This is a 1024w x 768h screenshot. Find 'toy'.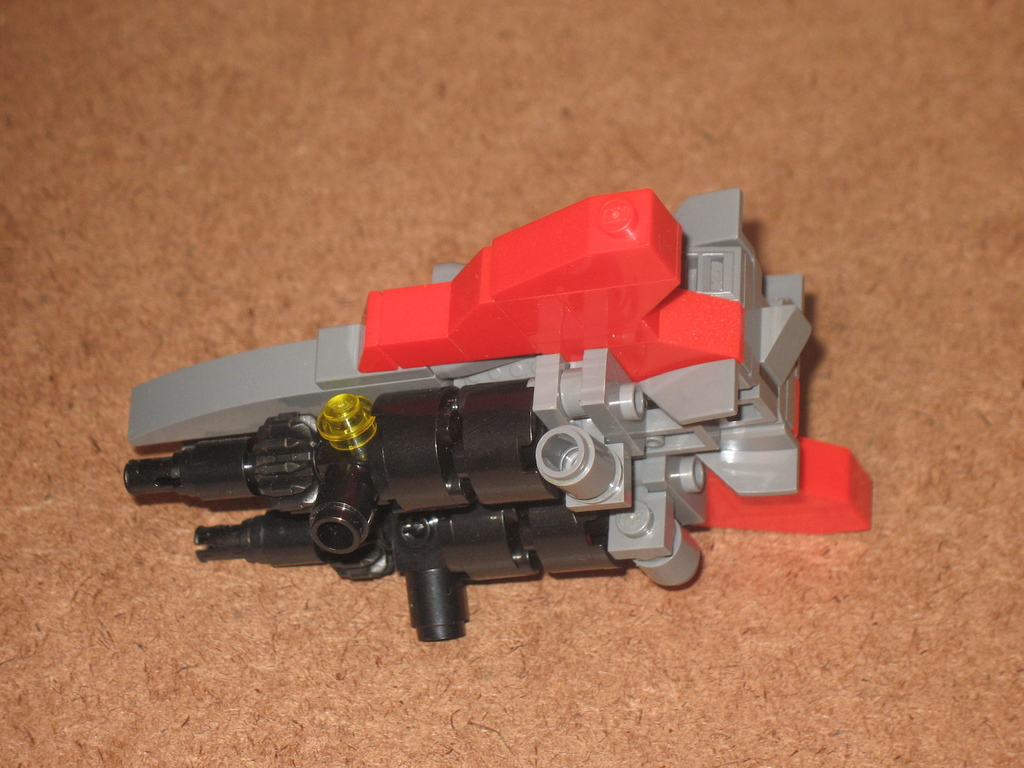
Bounding box: Rect(128, 175, 858, 640).
